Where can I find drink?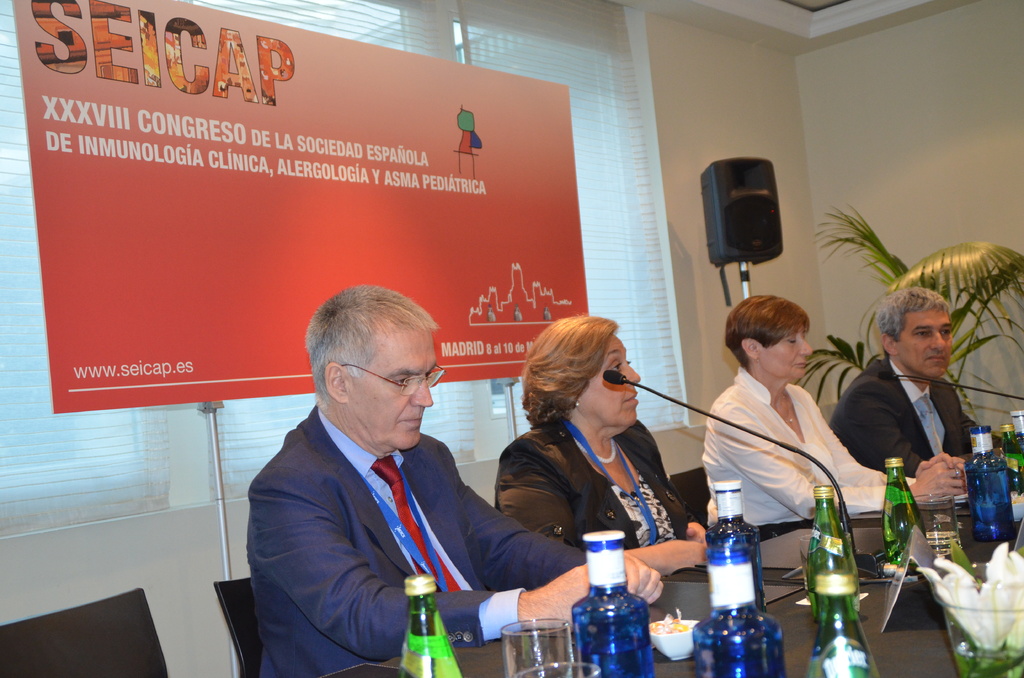
You can find it at crop(572, 545, 657, 672).
